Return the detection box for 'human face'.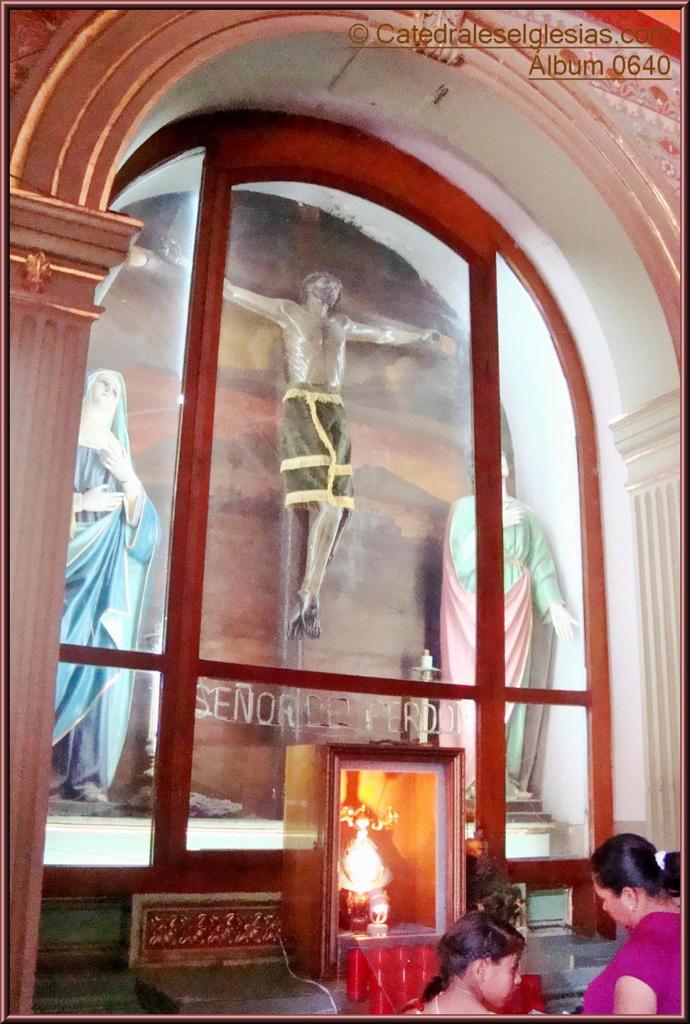
590:874:630:930.
